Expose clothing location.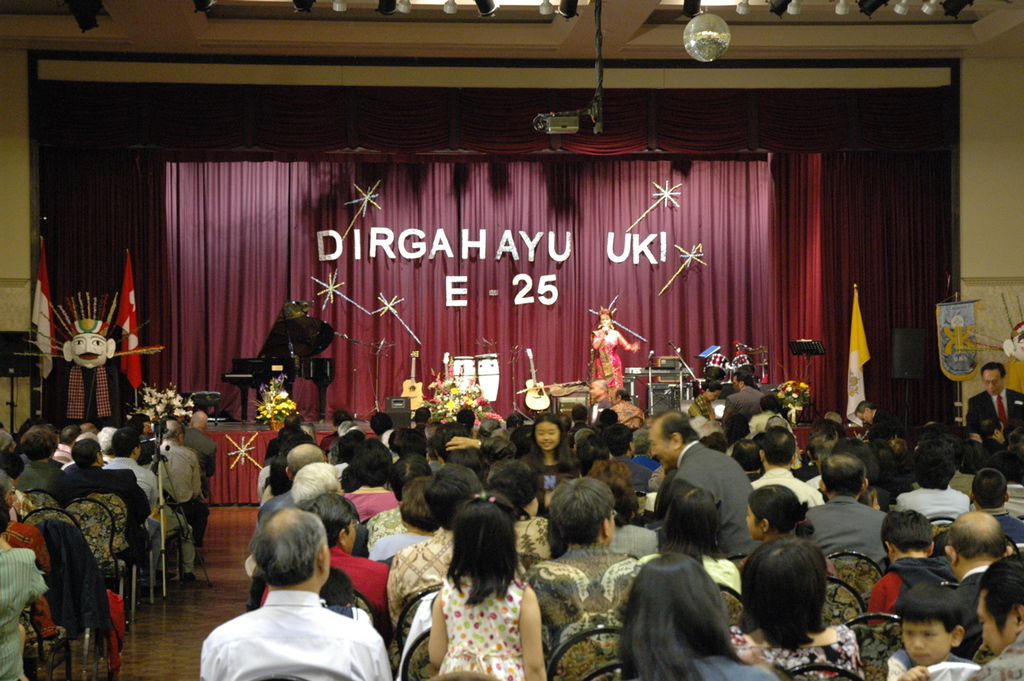
Exposed at <box>438,567,529,680</box>.
